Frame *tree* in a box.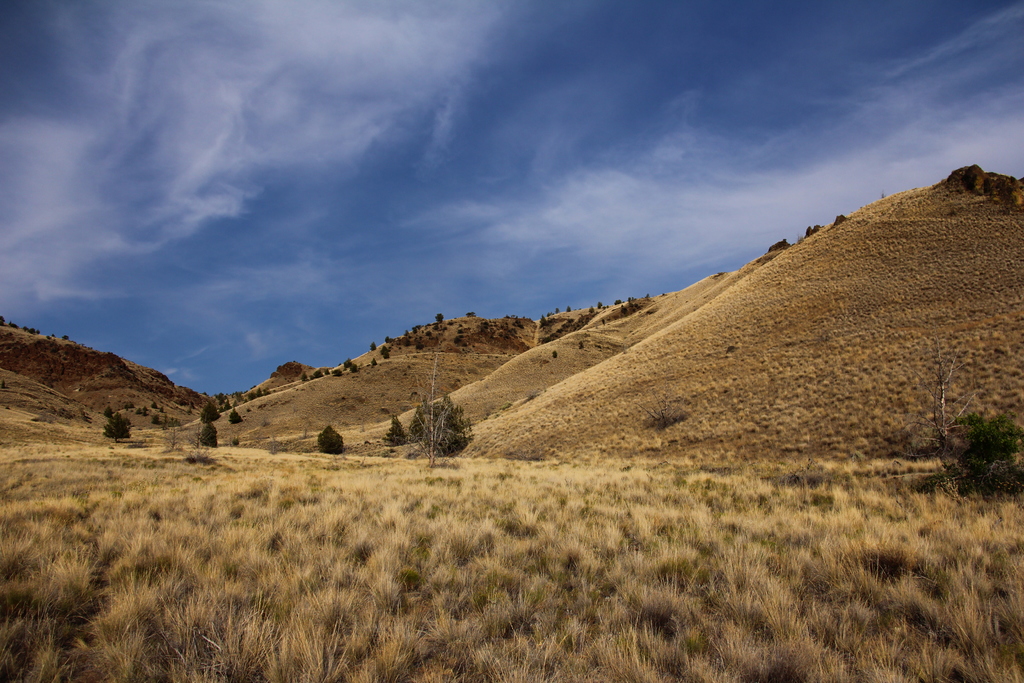
region(613, 297, 621, 304).
